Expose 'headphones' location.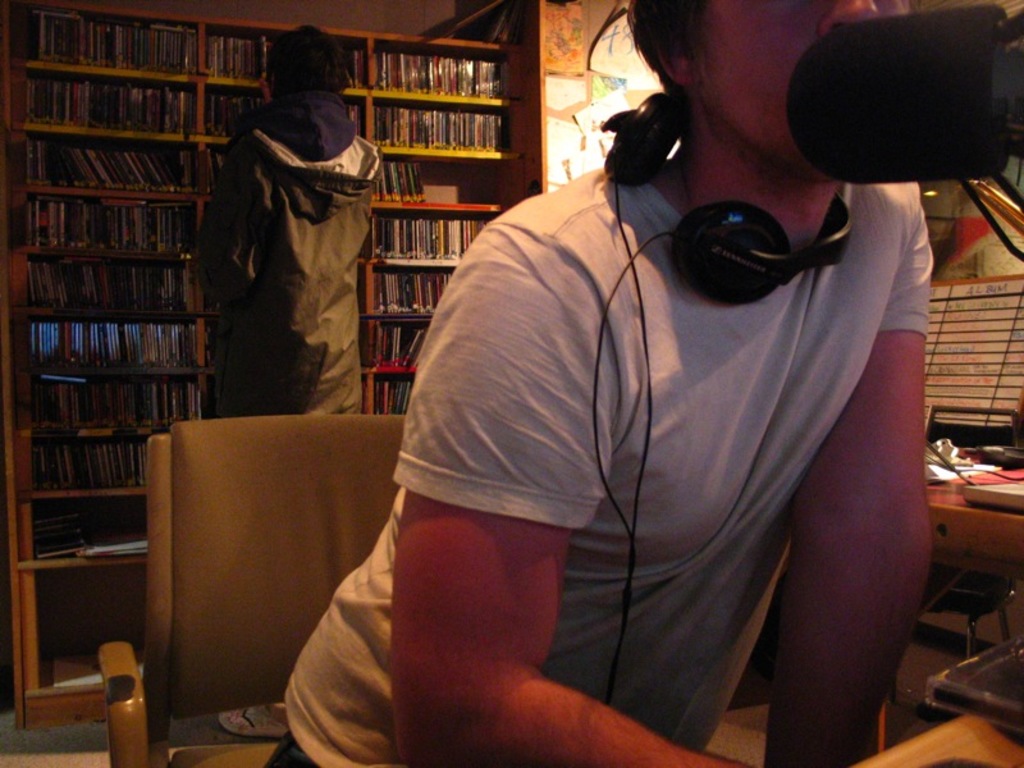
Exposed at bbox(594, 91, 858, 305).
